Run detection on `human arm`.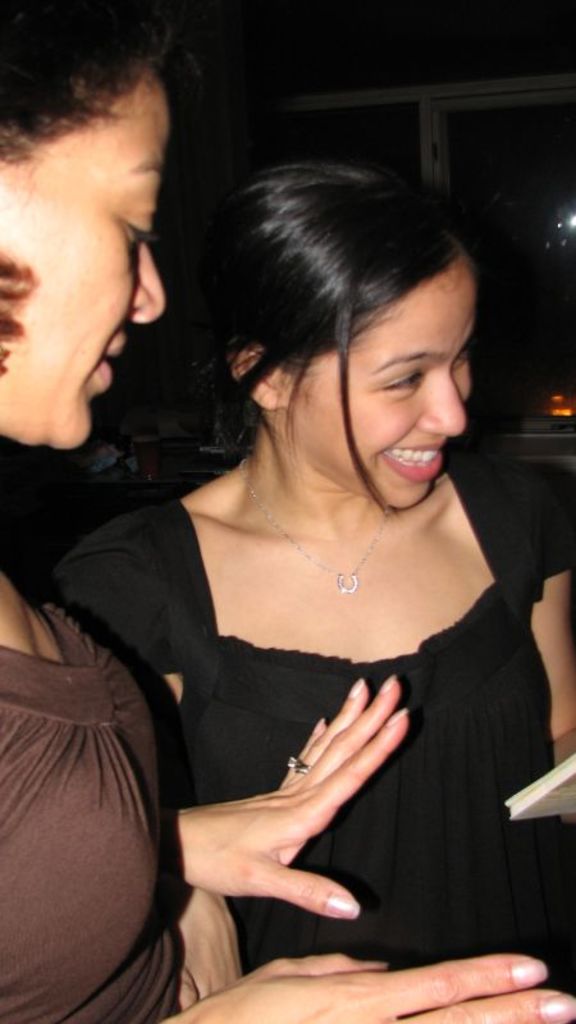
Result: (159, 671, 394, 922).
